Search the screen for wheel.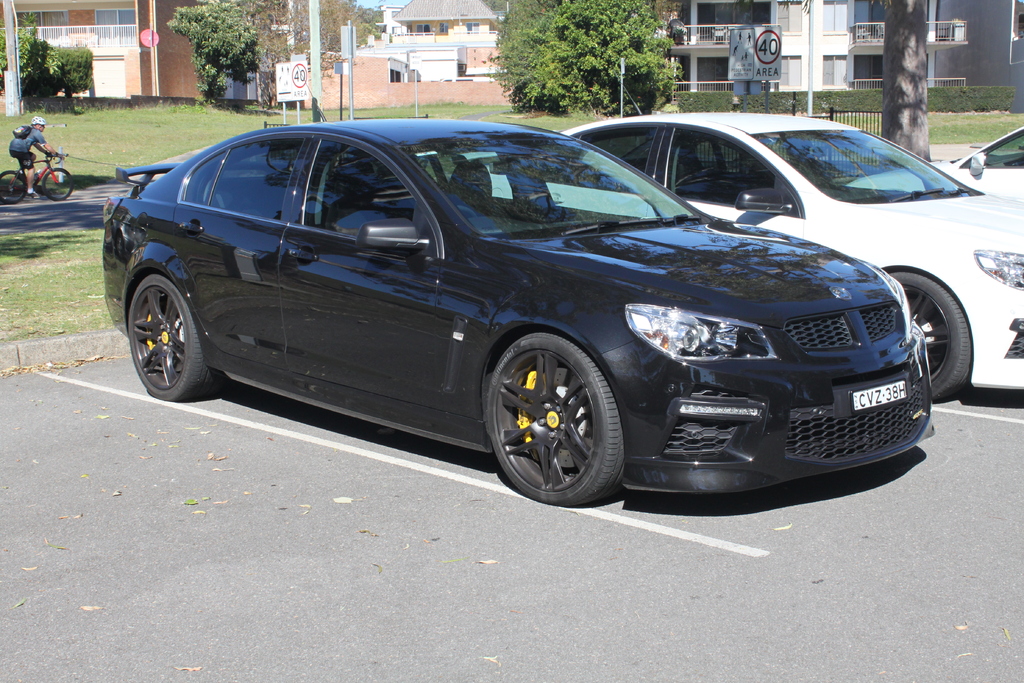
Found at 454,208,476,220.
